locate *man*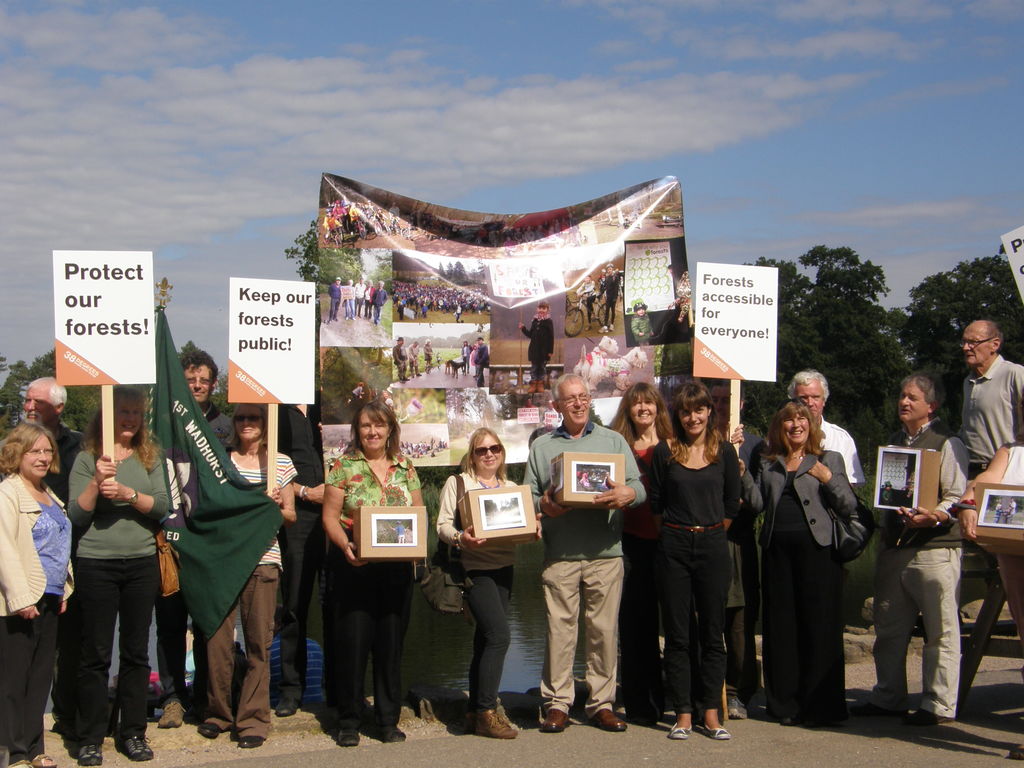
852 371 971 728
